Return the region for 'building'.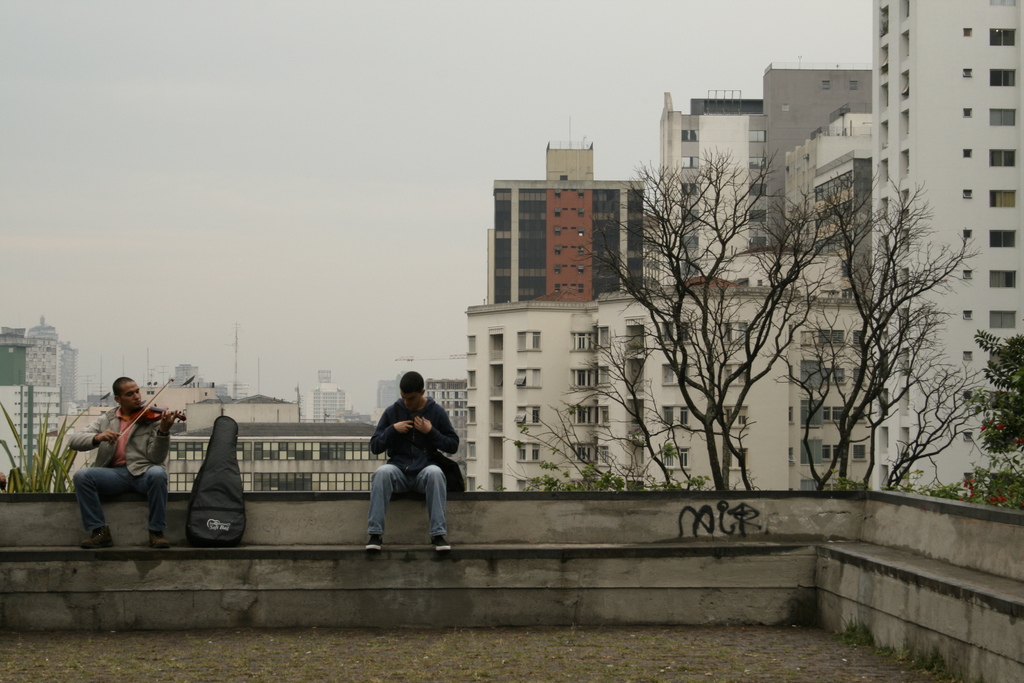
{"left": 0, "top": 319, "right": 76, "bottom": 482}.
